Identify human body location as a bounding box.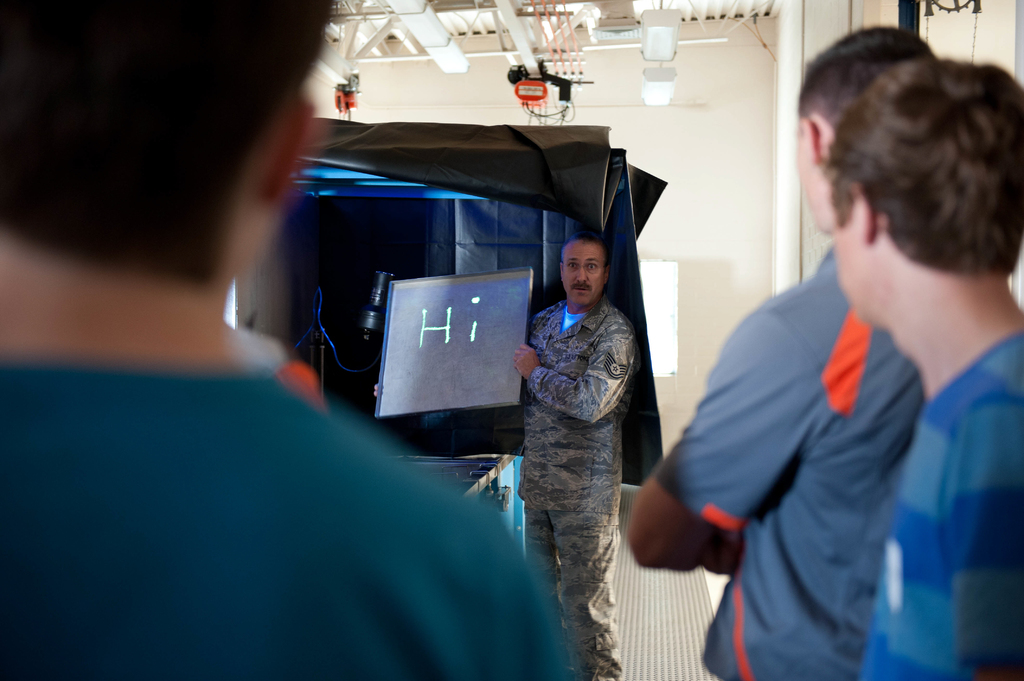
select_region(515, 236, 639, 680).
